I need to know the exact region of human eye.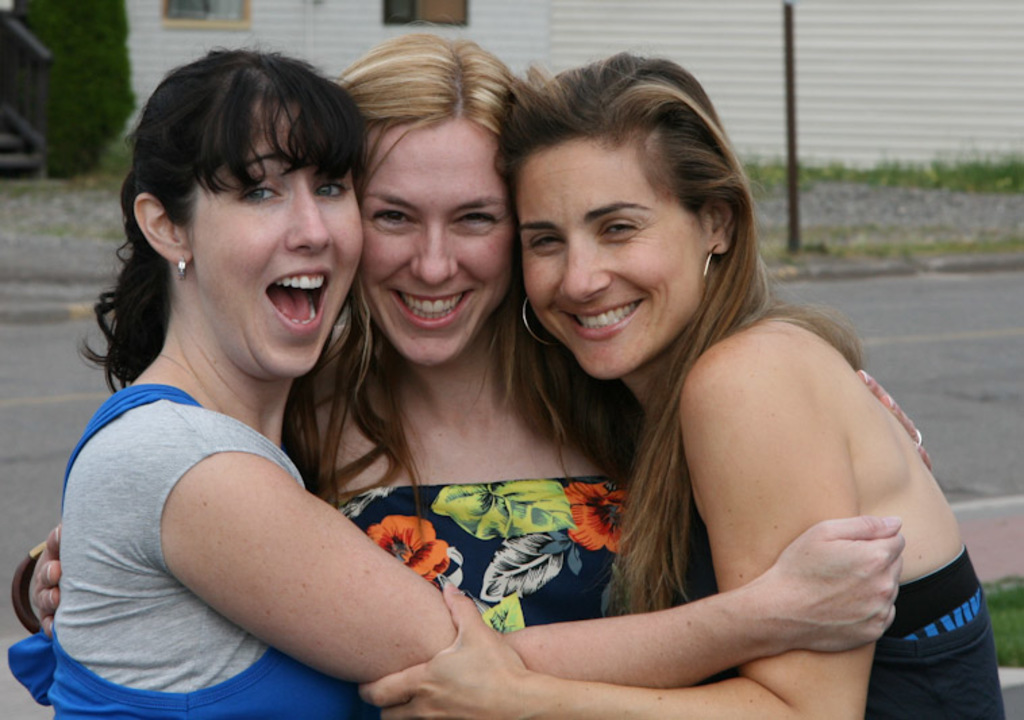
Region: bbox=[520, 230, 563, 251].
